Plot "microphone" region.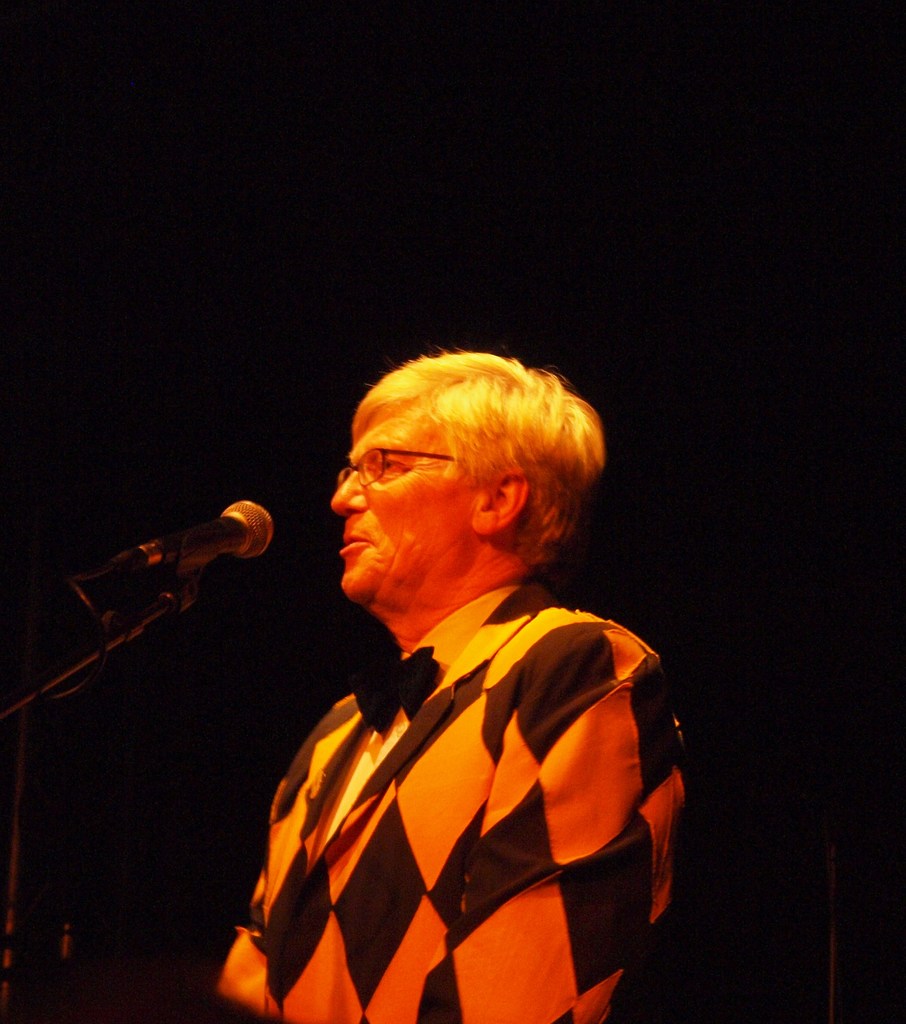
Plotted at crop(62, 495, 288, 581).
